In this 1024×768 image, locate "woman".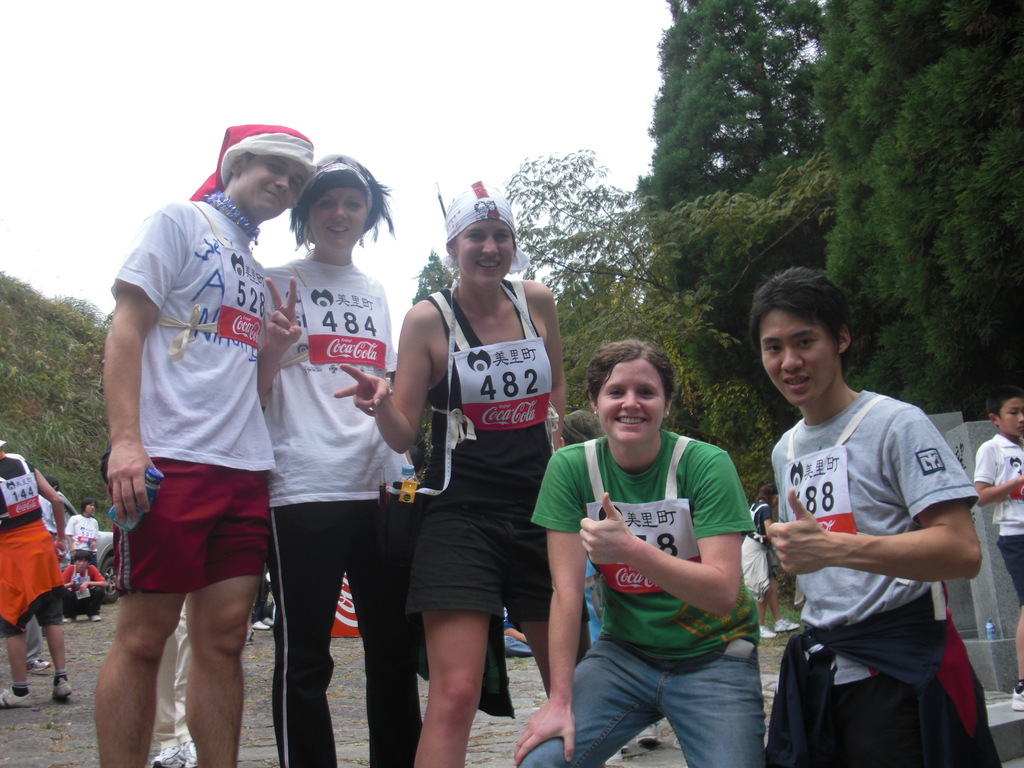
Bounding box: 509,333,765,767.
